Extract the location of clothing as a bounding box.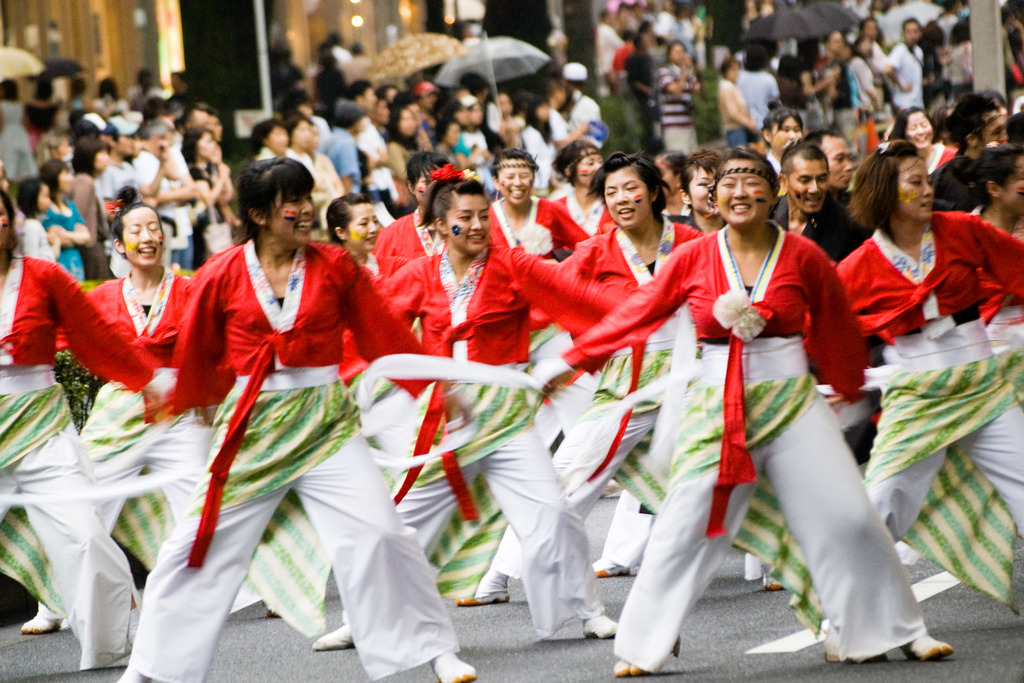
(372, 207, 446, 260).
